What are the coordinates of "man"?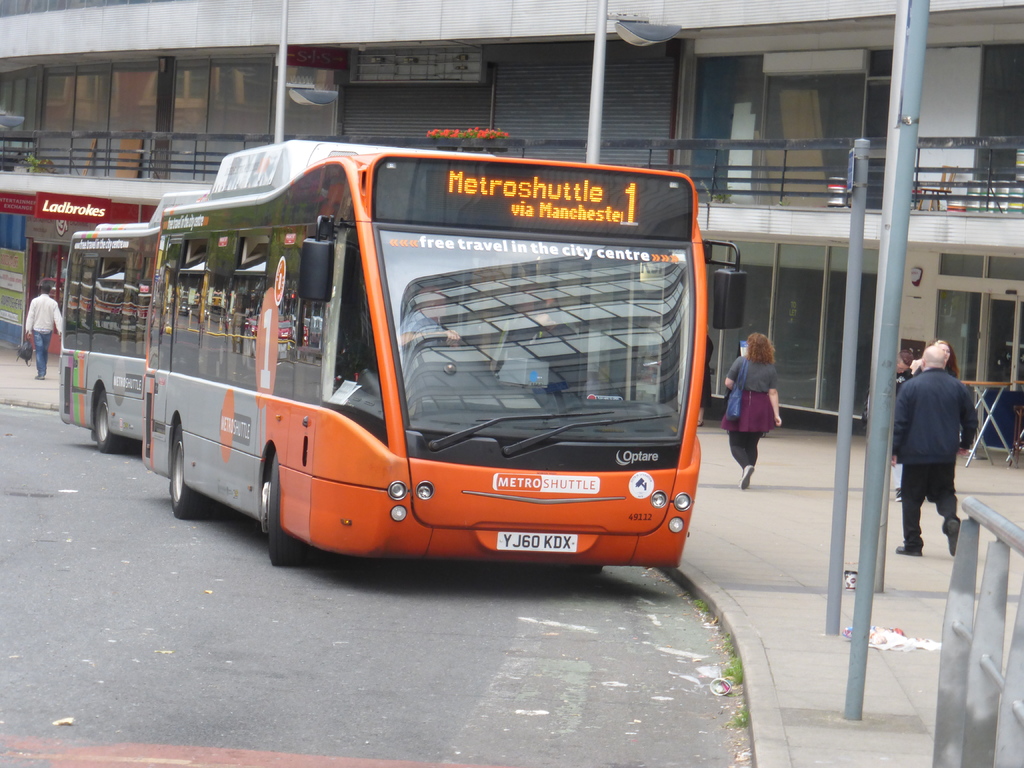
(22, 284, 58, 378).
